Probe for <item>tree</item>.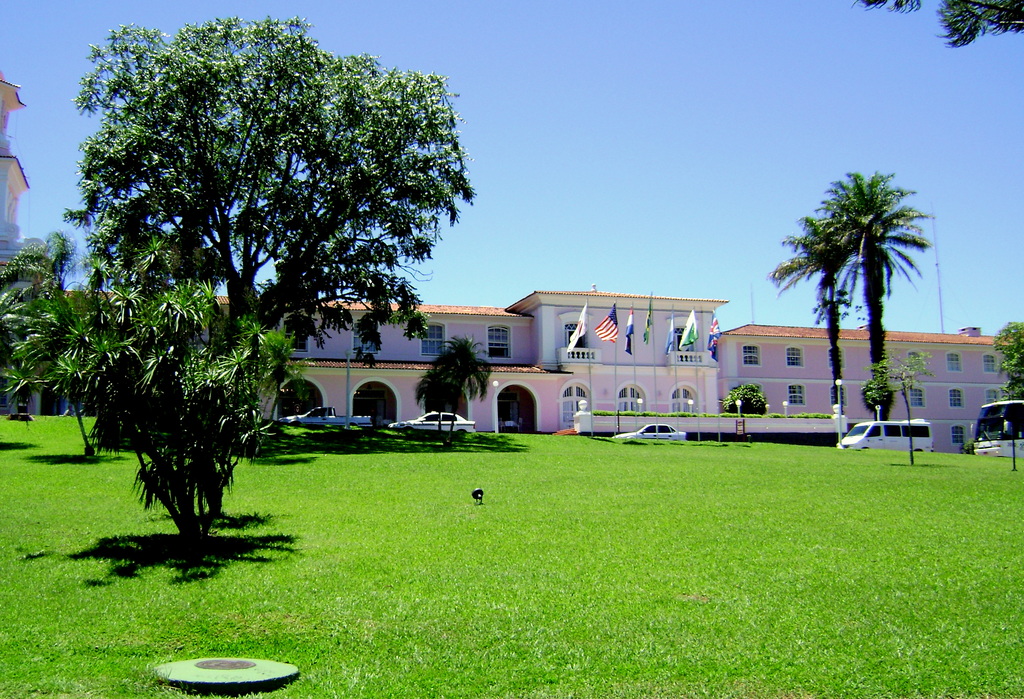
Probe result: box=[0, 11, 478, 552].
